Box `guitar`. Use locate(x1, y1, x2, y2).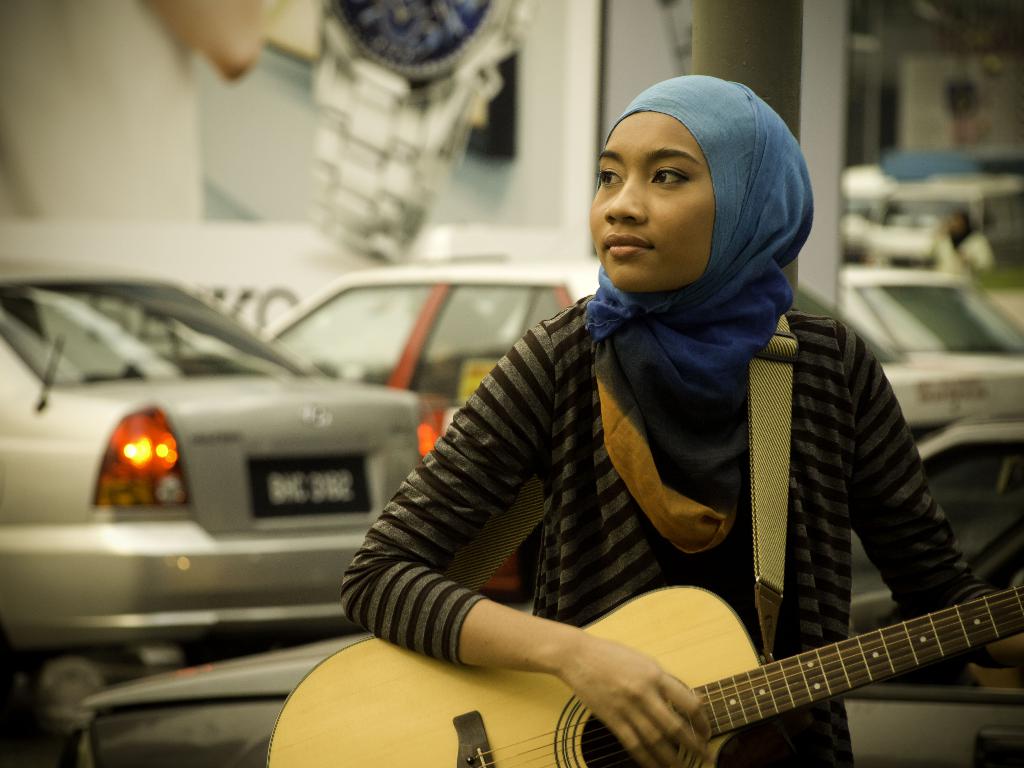
locate(266, 580, 1023, 767).
